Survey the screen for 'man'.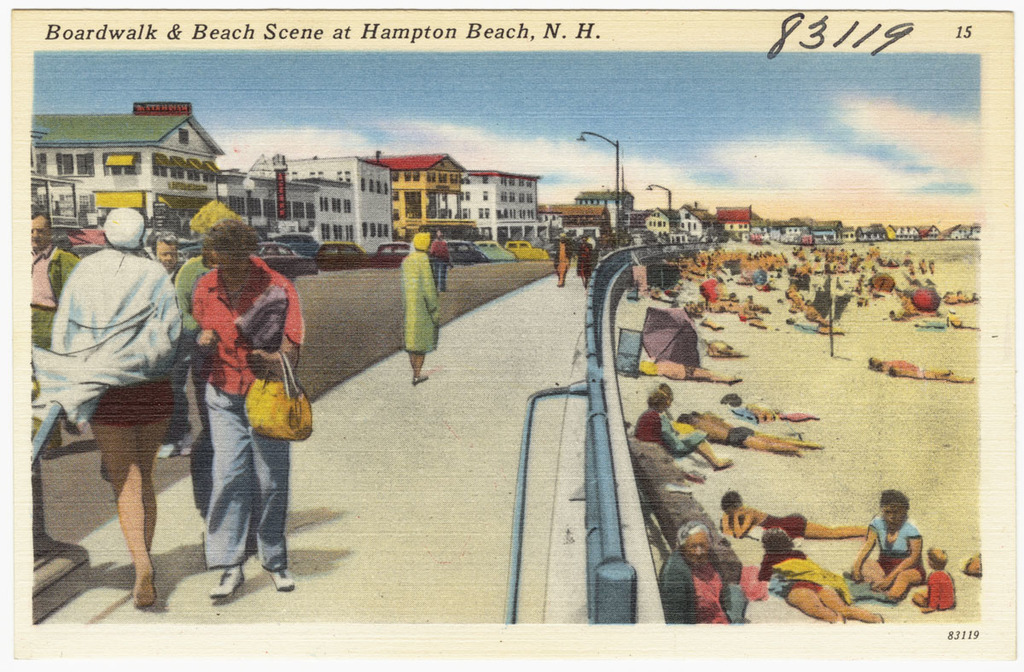
Survey found: (30,207,80,464).
